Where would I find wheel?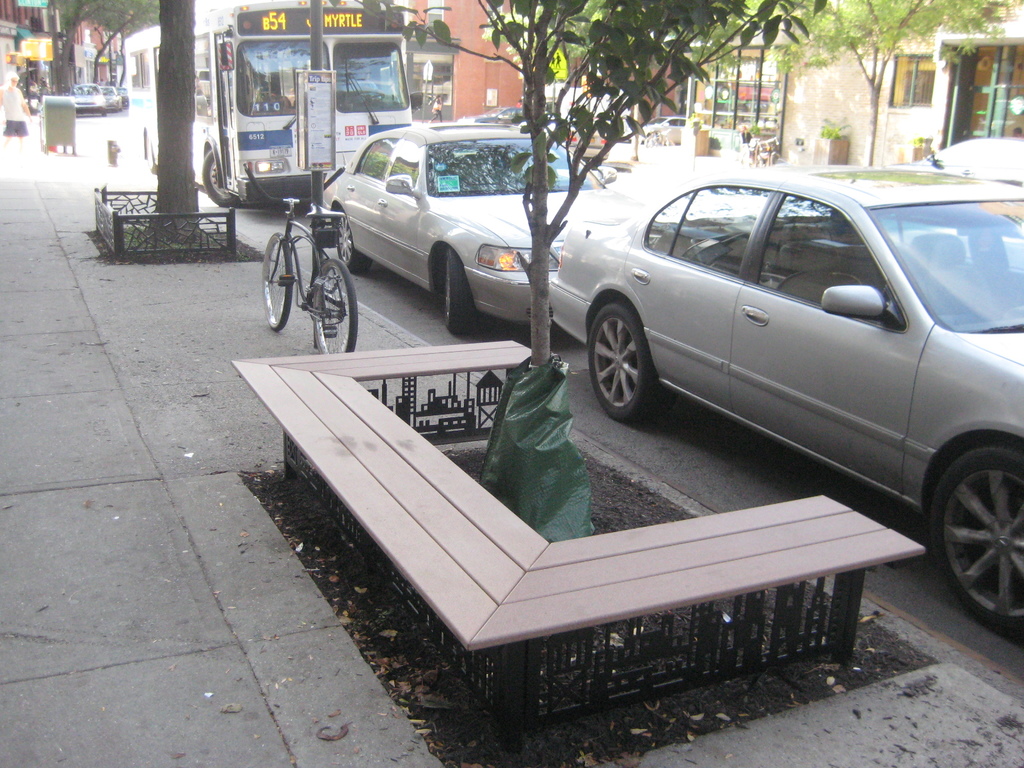
At crop(928, 447, 1023, 635).
